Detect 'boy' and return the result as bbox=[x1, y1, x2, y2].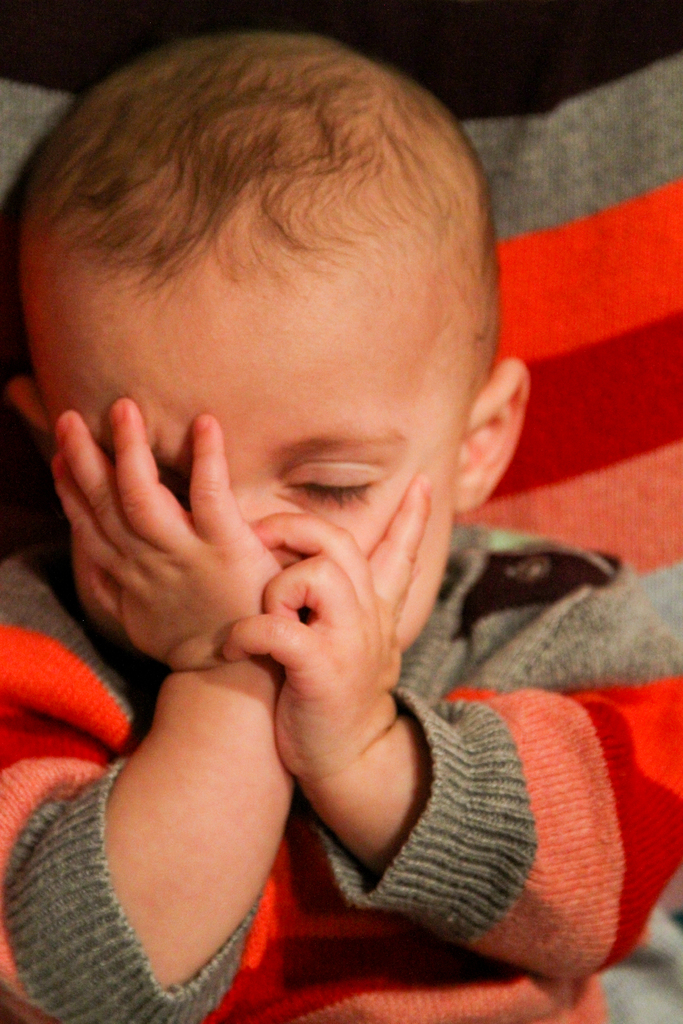
bbox=[0, 0, 605, 1009].
